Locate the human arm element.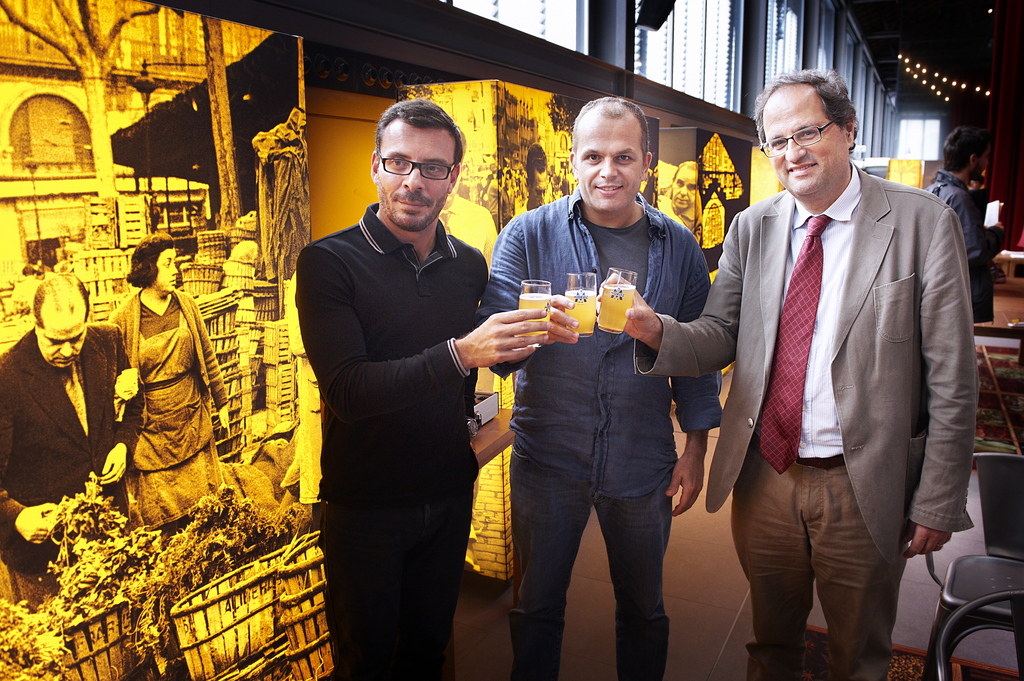
Element bbox: 185, 298, 232, 432.
